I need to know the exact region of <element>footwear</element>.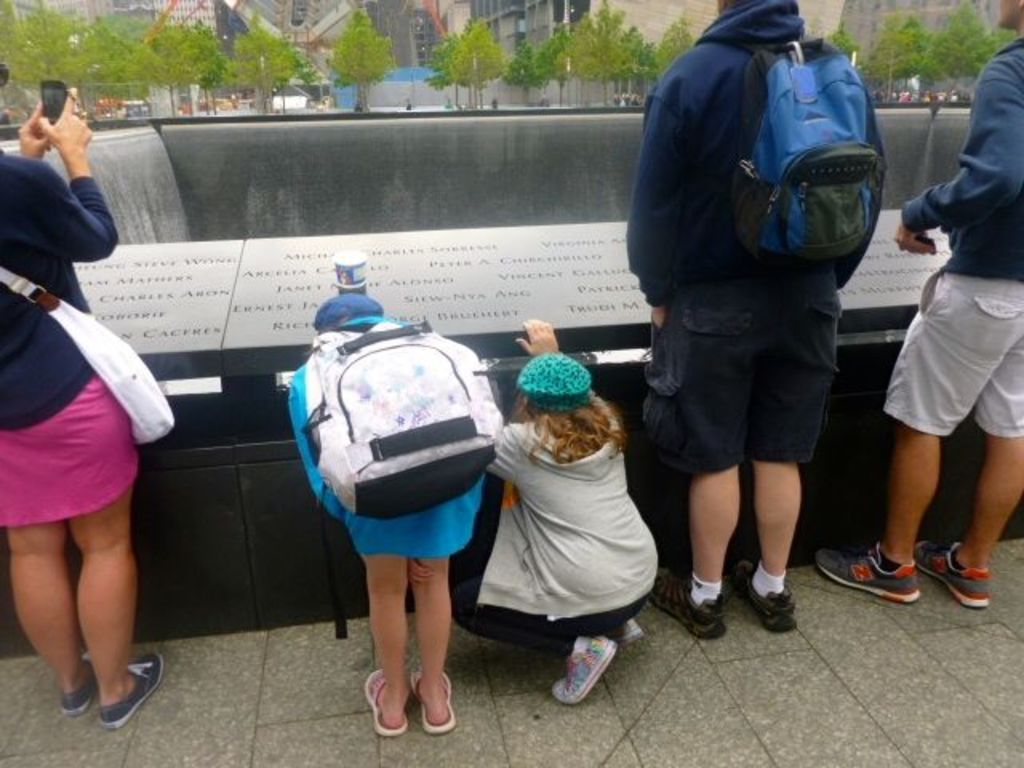
Region: box=[53, 648, 106, 720].
